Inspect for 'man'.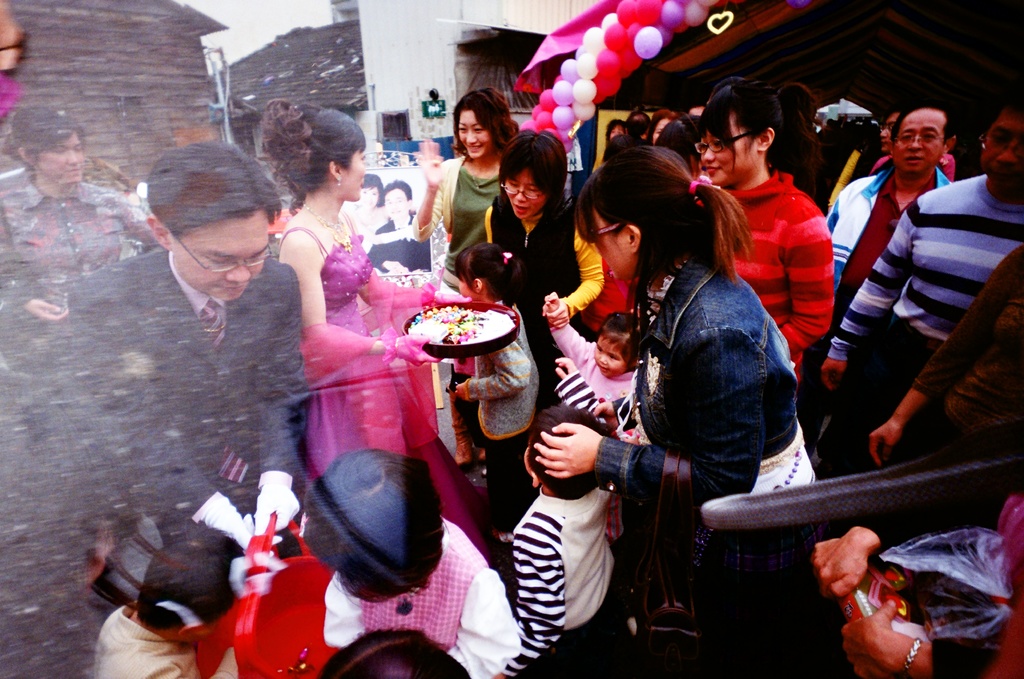
Inspection: crop(819, 89, 1023, 484).
